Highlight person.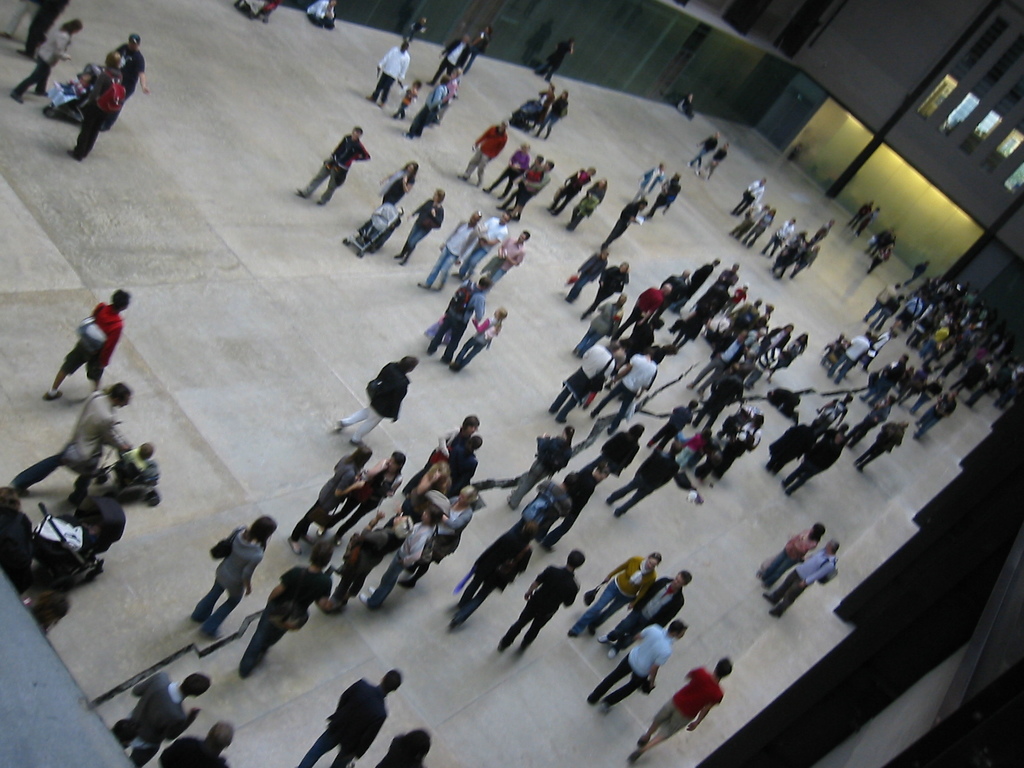
Highlighted region: rect(40, 291, 134, 393).
